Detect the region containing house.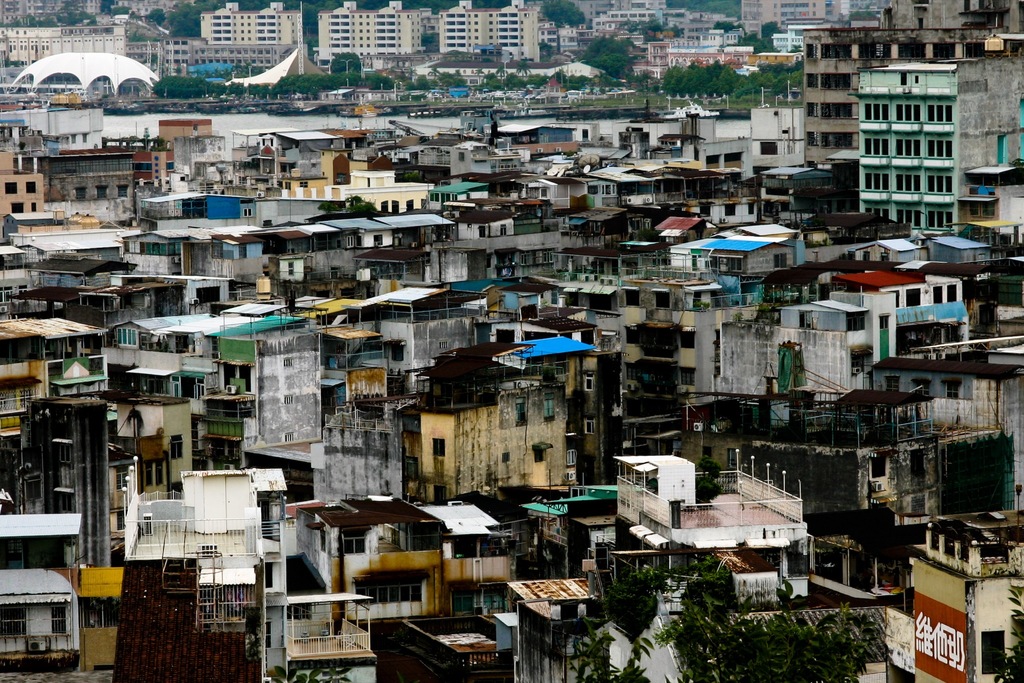
l=906, t=506, r=1023, b=682.
